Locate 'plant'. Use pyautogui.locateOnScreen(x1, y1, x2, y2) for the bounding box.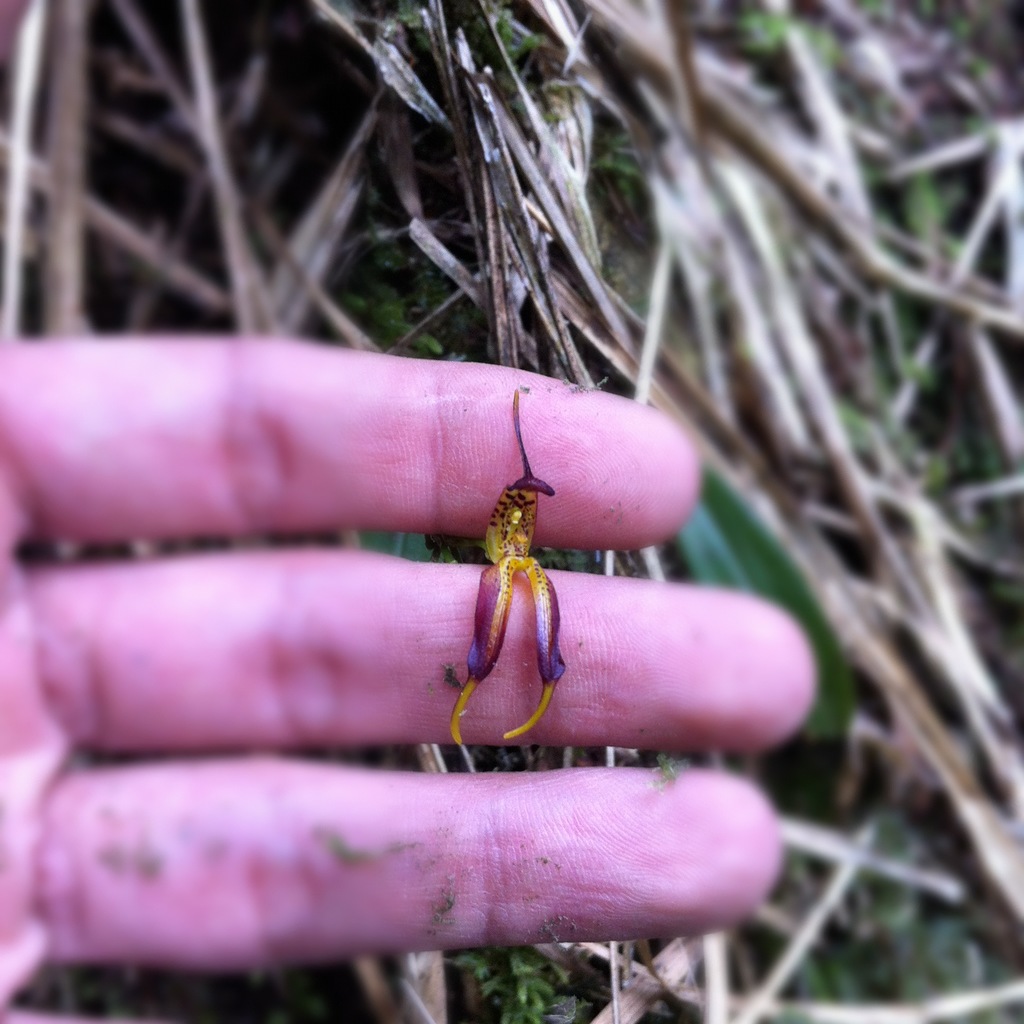
pyautogui.locateOnScreen(448, 944, 572, 1023).
